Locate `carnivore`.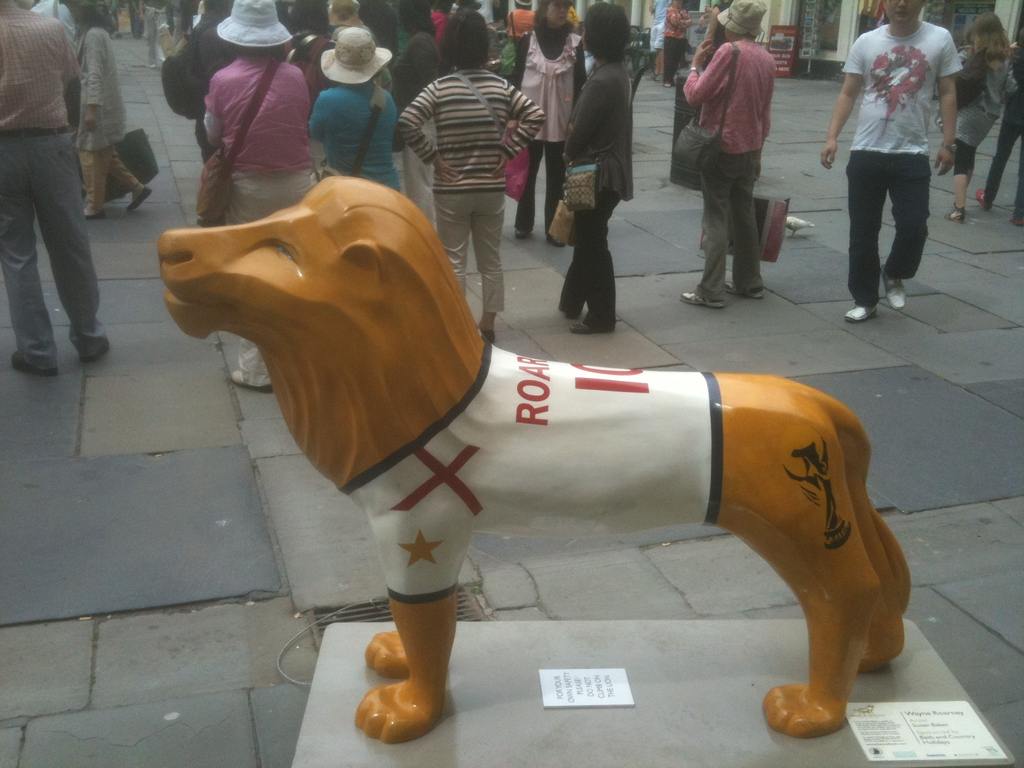
Bounding box: BBox(28, 0, 80, 56).
